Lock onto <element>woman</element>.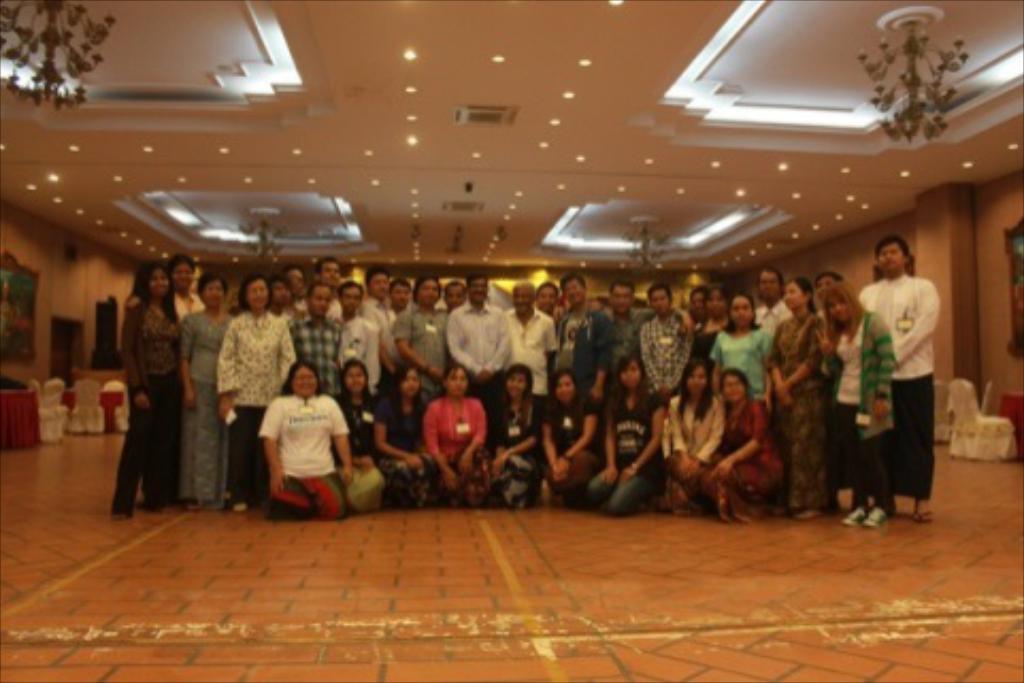
Locked: [x1=815, y1=281, x2=894, y2=528].
